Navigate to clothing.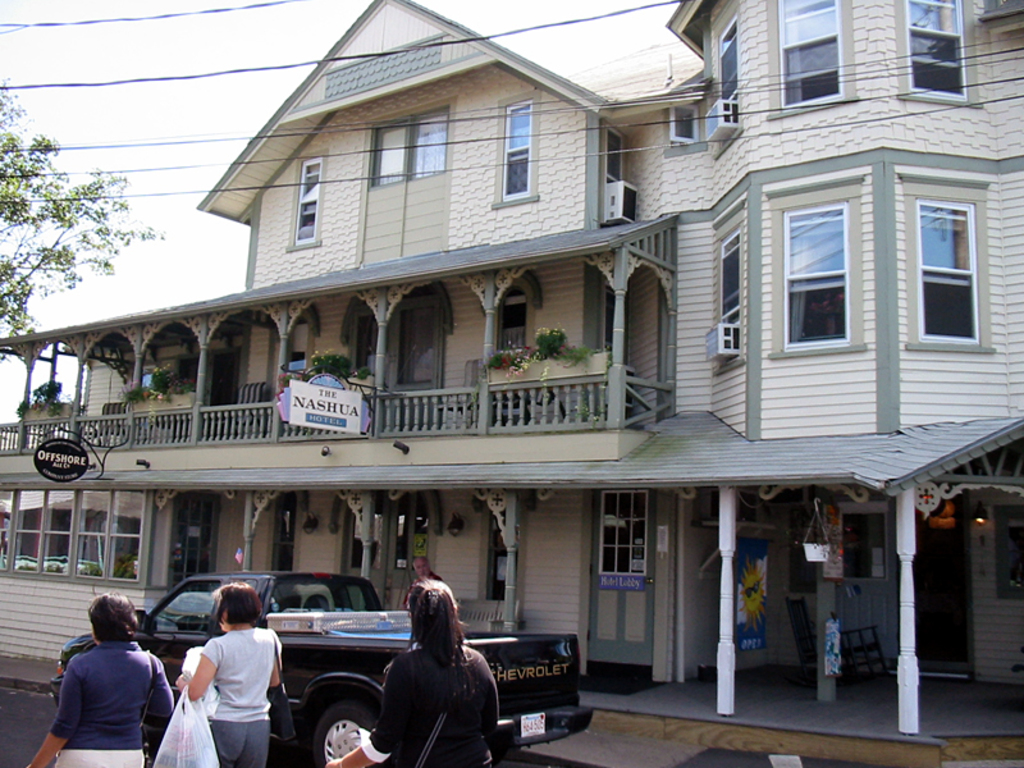
Navigation target: box=[200, 626, 287, 767].
